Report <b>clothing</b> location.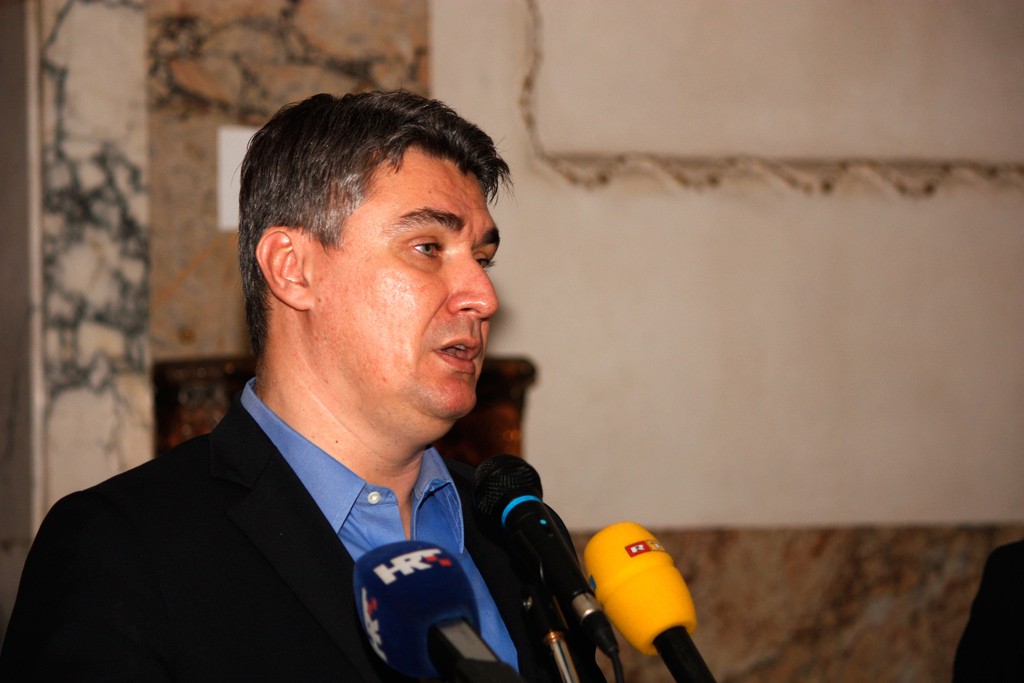
Report: 0, 364, 612, 682.
